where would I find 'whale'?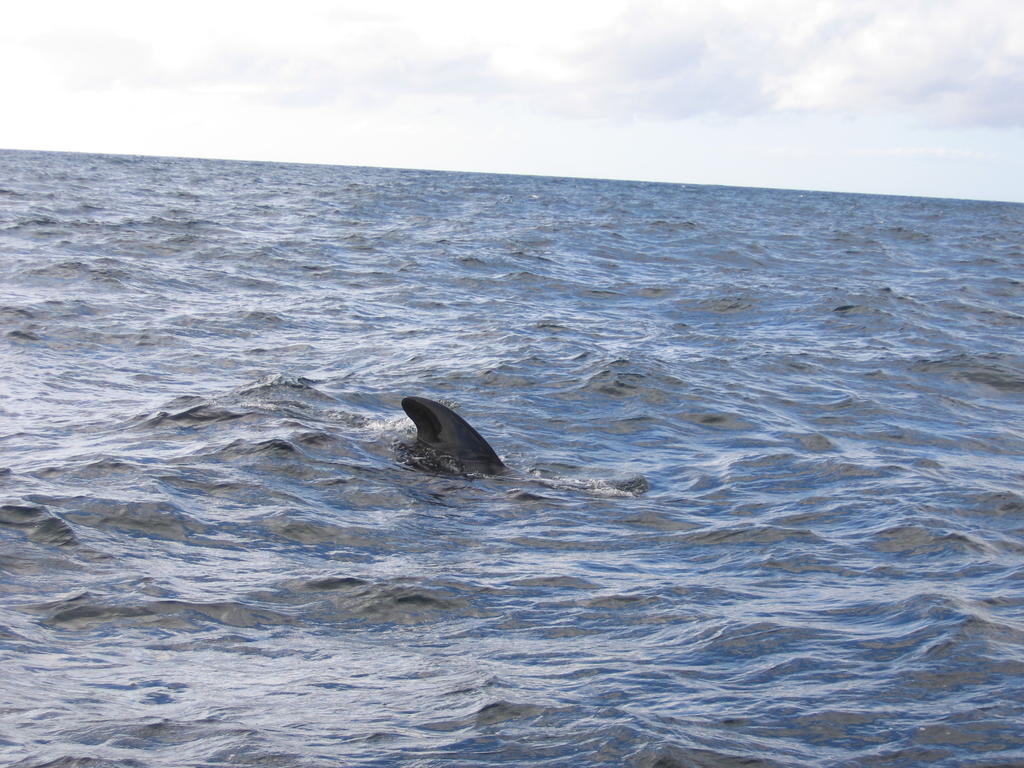
At {"left": 402, "top": 389, "right": 520, "bottom": 479}.
